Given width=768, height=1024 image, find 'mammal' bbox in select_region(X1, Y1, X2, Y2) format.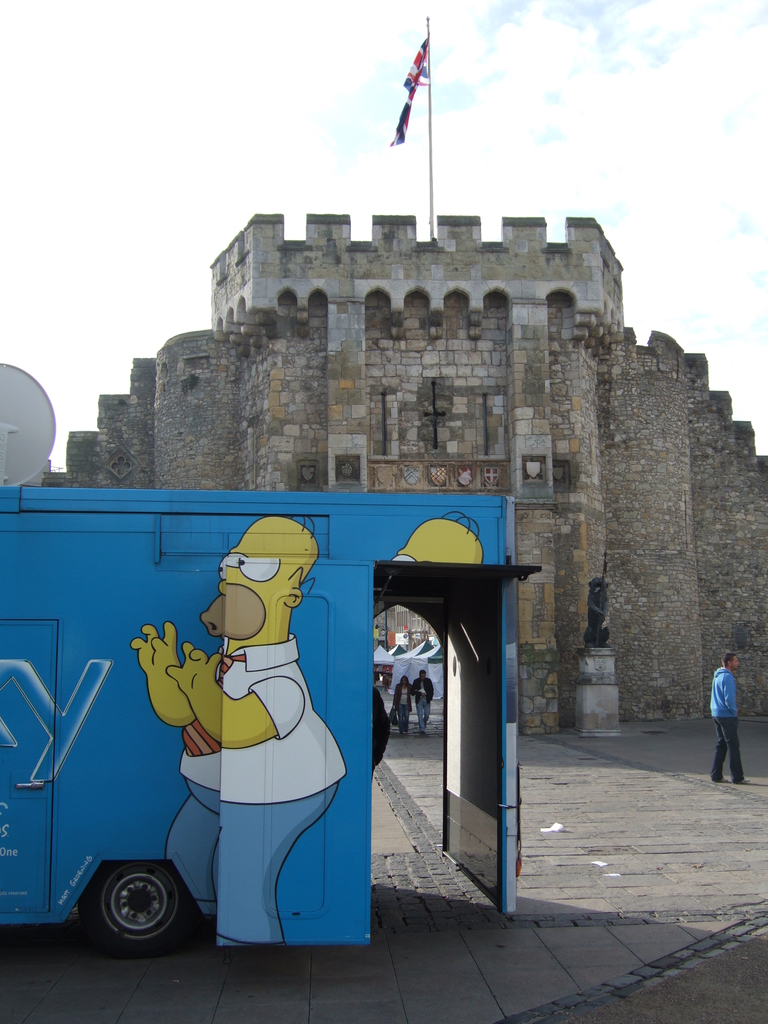
select_region(394, 509, 487, 564).
